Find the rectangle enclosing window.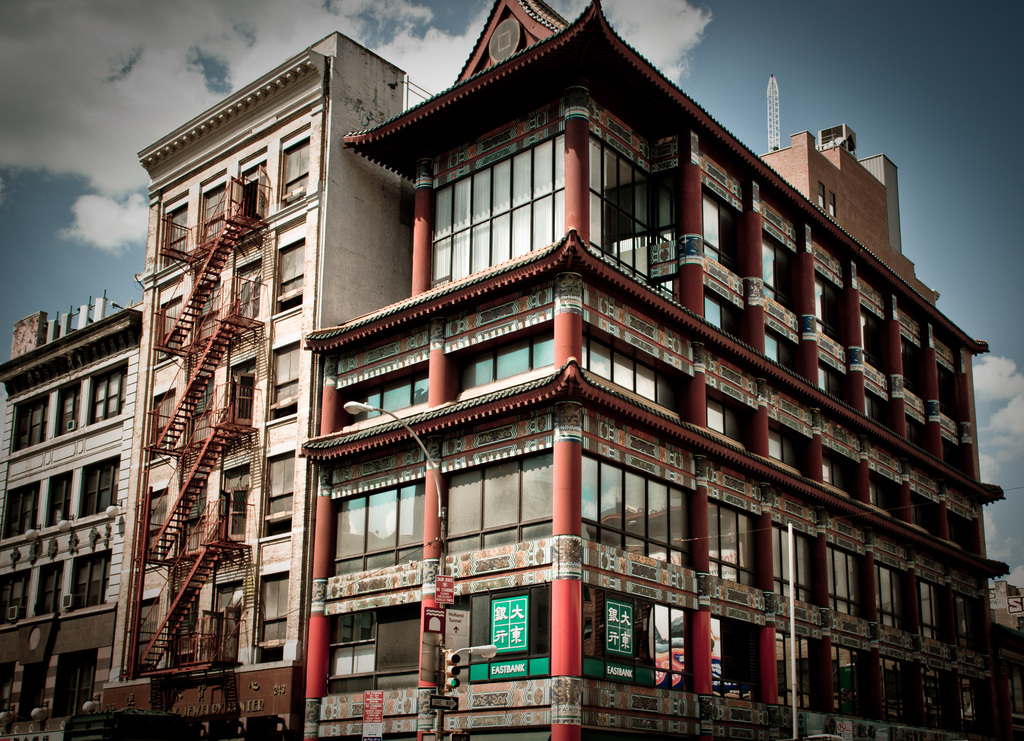
region(580, 590, 692, 685).
